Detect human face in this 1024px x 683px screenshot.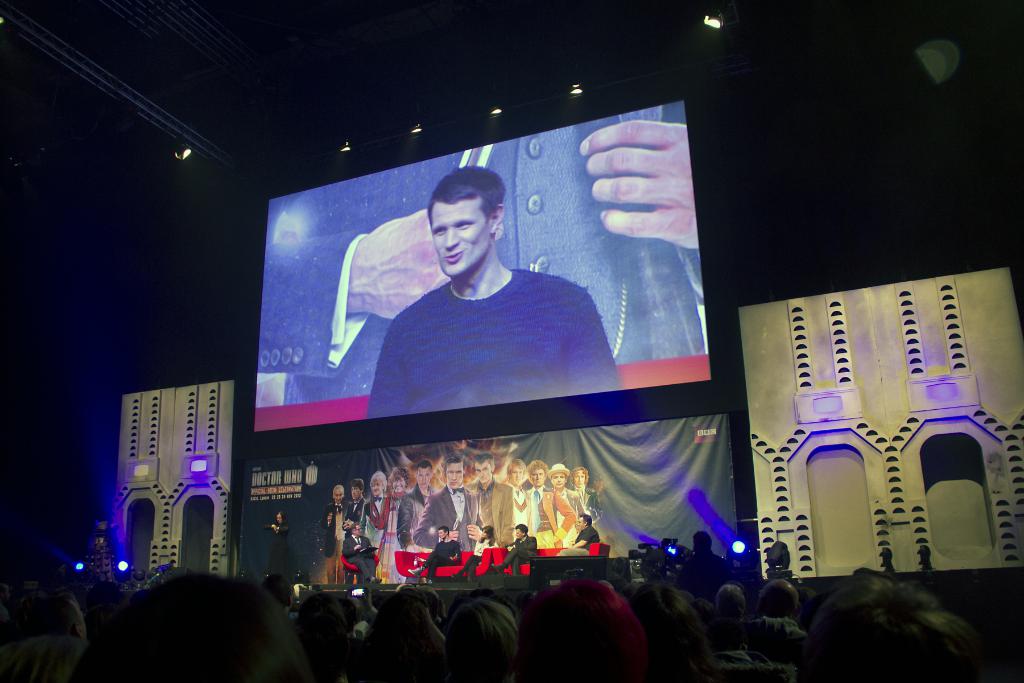
Detection: detection(510, 470, 522, 484).
